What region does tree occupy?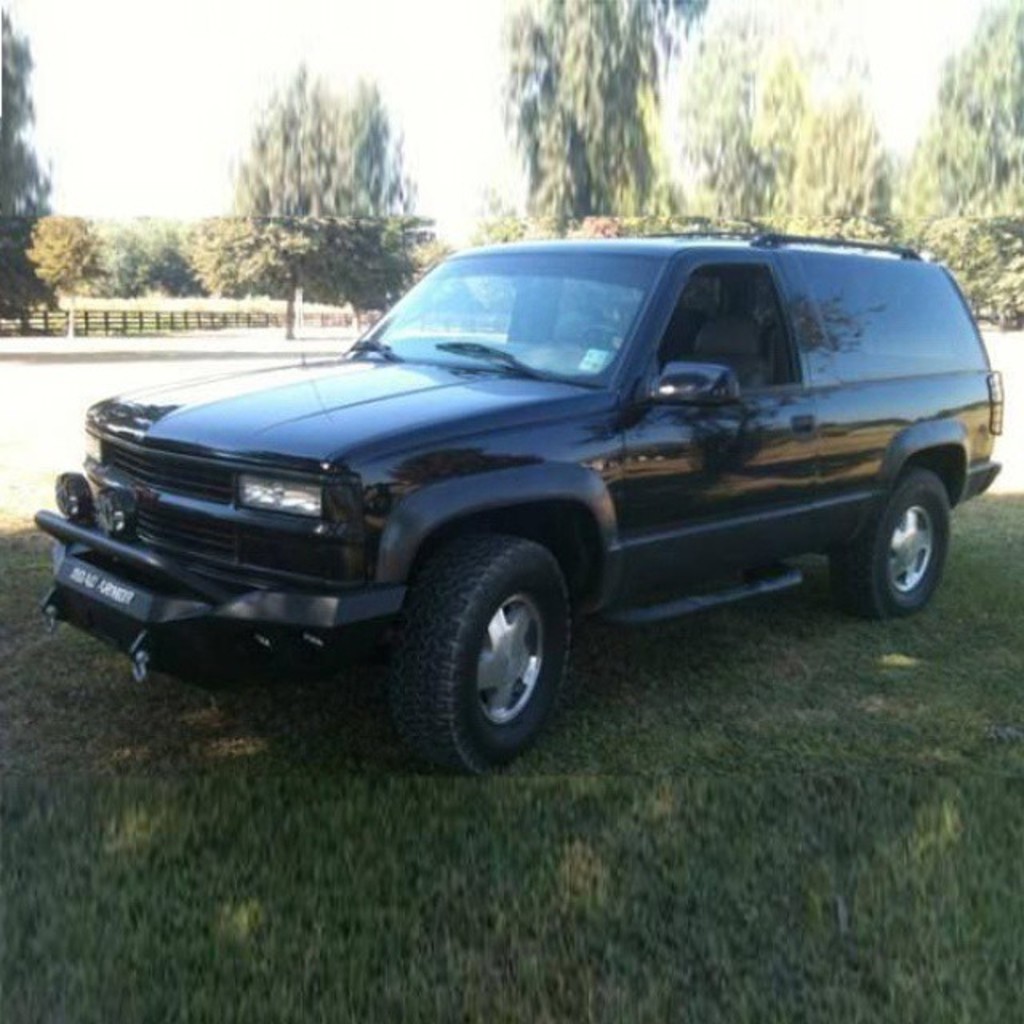
<bbox>896, 2, 1022, 229</bbox>.
